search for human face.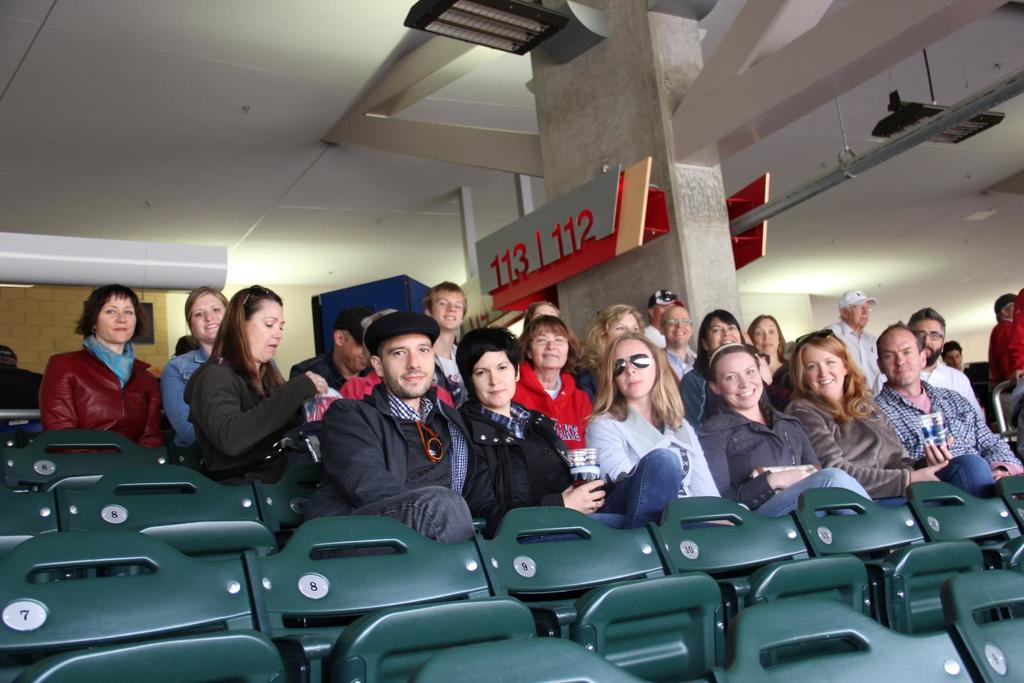
Found at bbox=[96, 293, 136, 344].
